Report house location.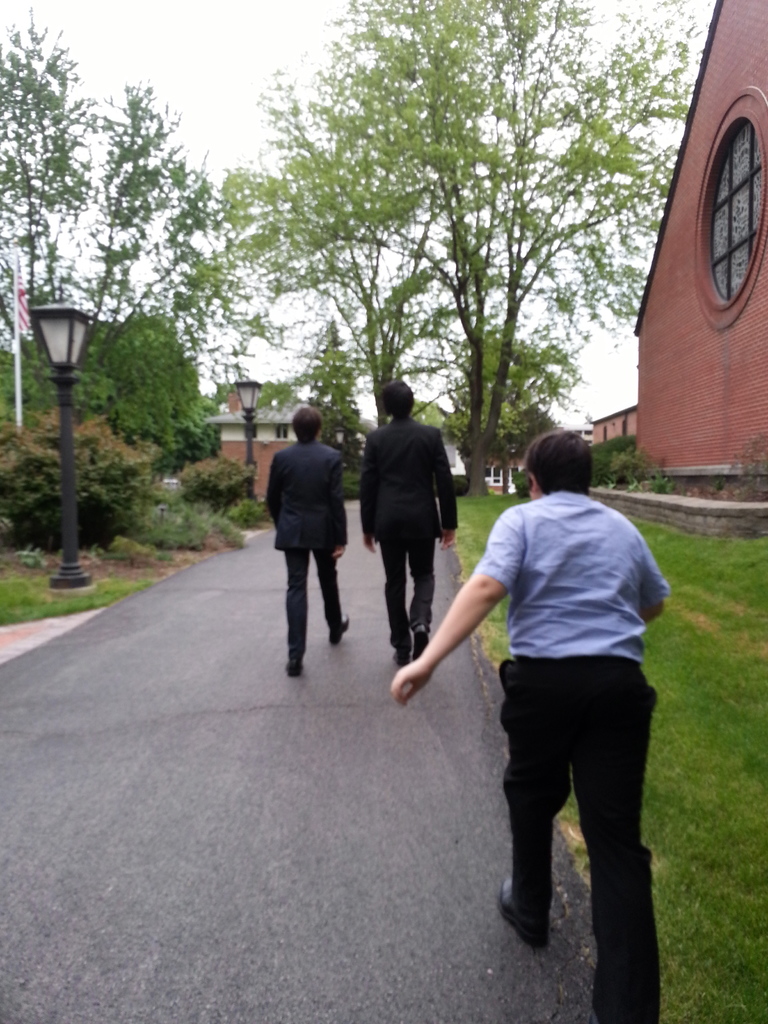
Report: box=[198, 383, 308, 491].
